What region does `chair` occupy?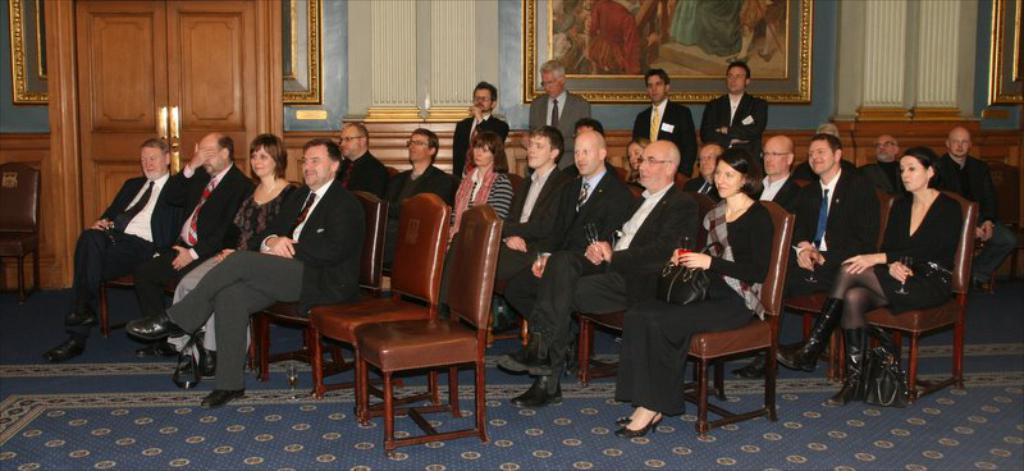
crop(669, 200, 797, 443).
